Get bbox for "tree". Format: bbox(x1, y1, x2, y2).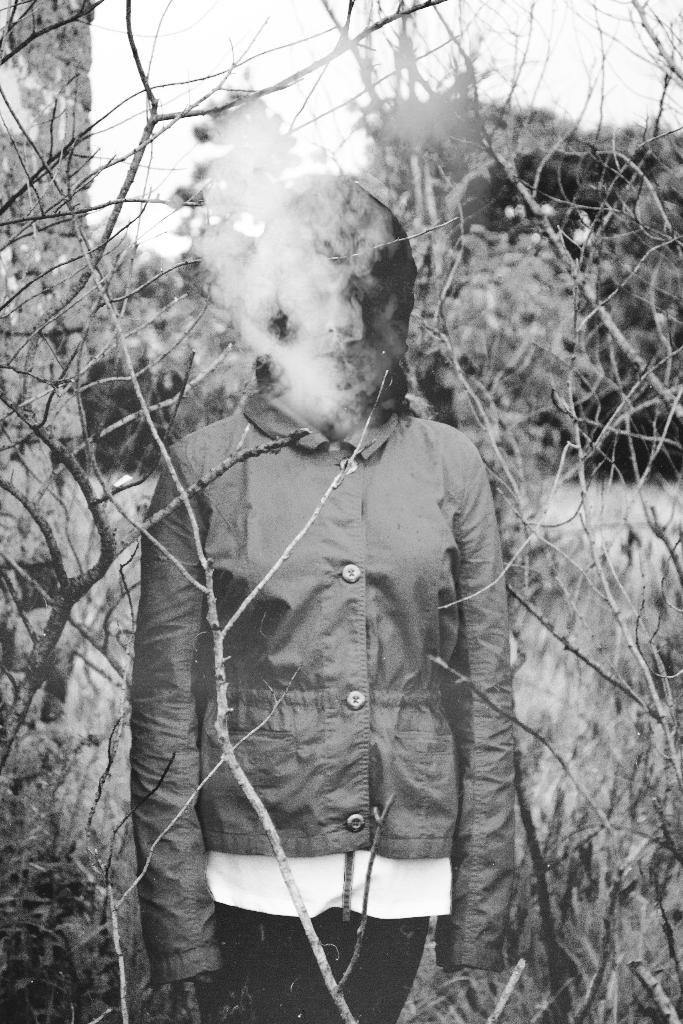
bbox(0, 0, 682, 1023).
